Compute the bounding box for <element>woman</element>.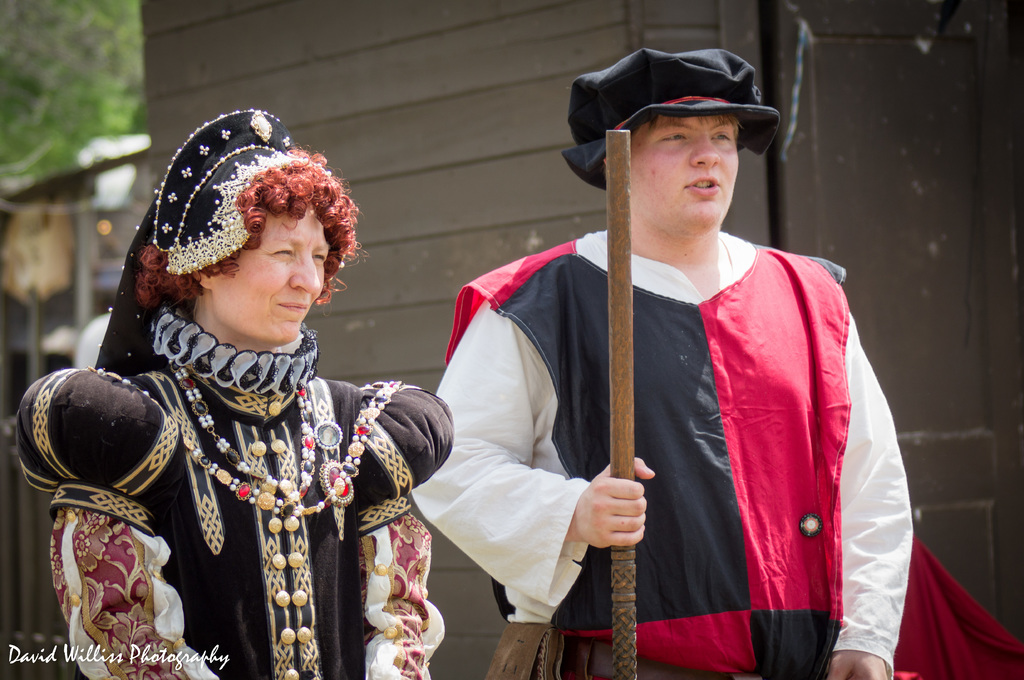
<box>58,112,470,670</box>.
